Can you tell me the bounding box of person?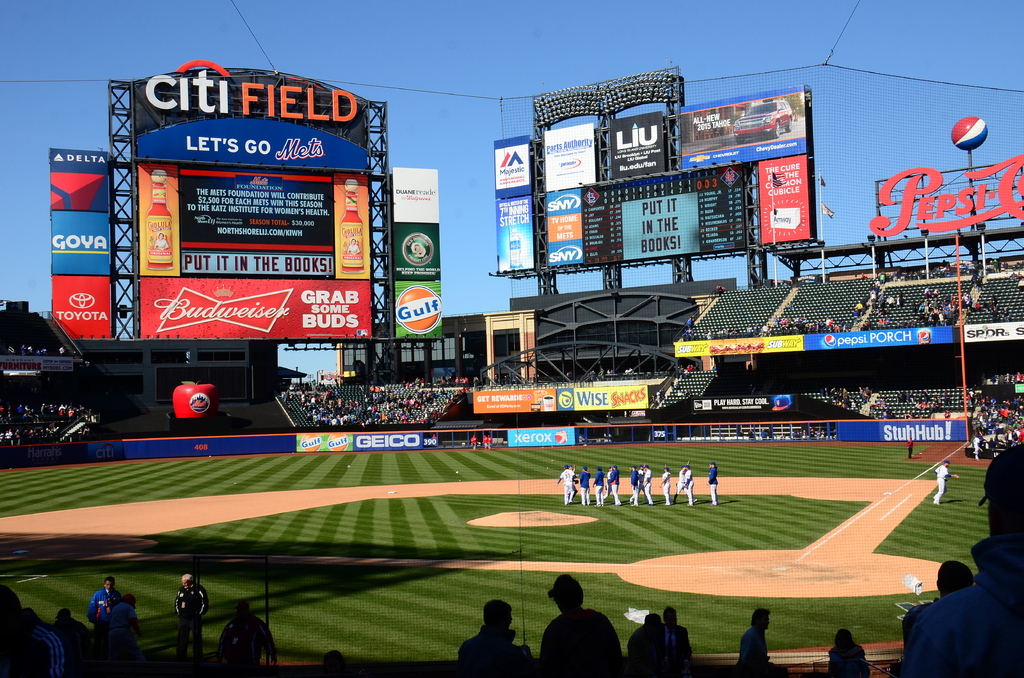
BBox(483, 432, 486, 453).
